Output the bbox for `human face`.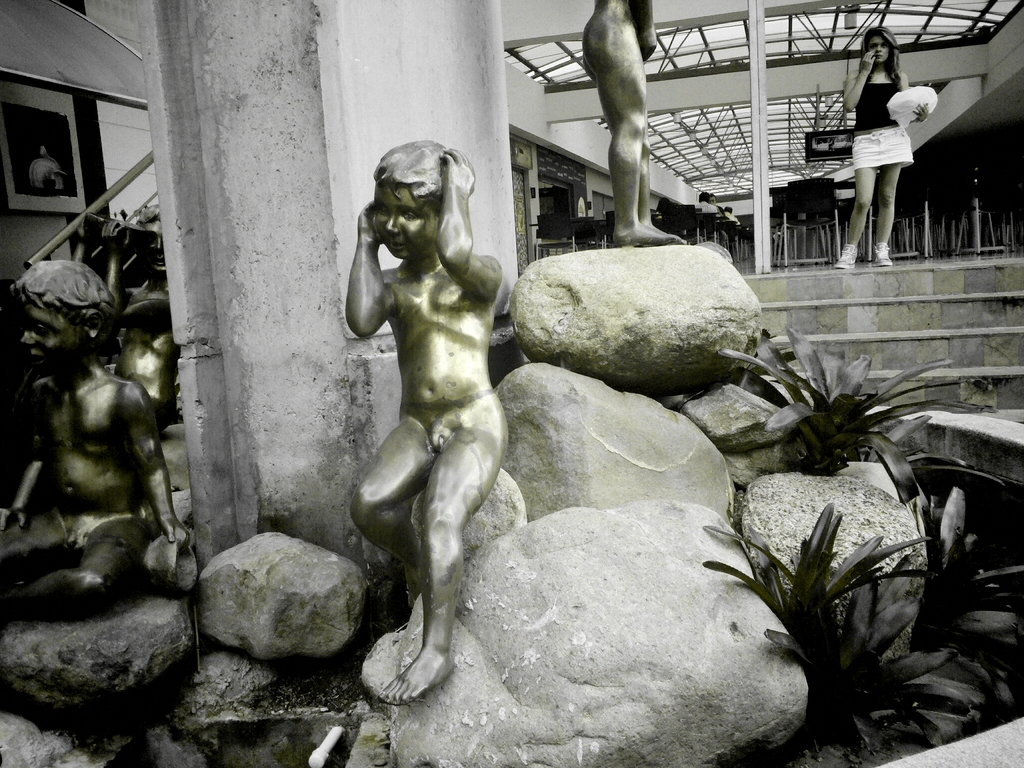
(371, 186, 441, 261).
